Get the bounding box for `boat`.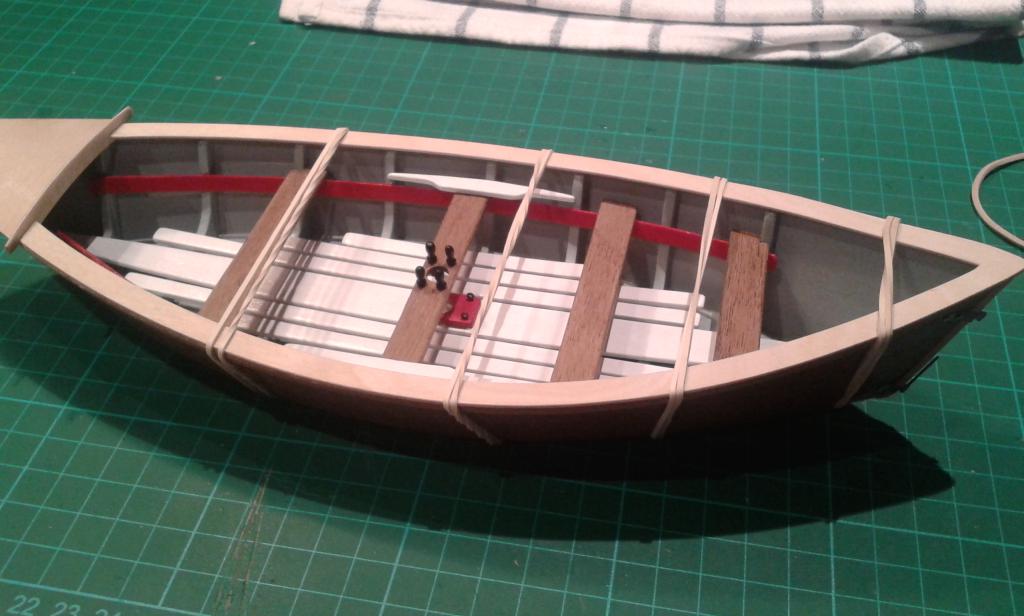
{"left": 0, "top": 78, "right": 1023, "bottom": 437}.
